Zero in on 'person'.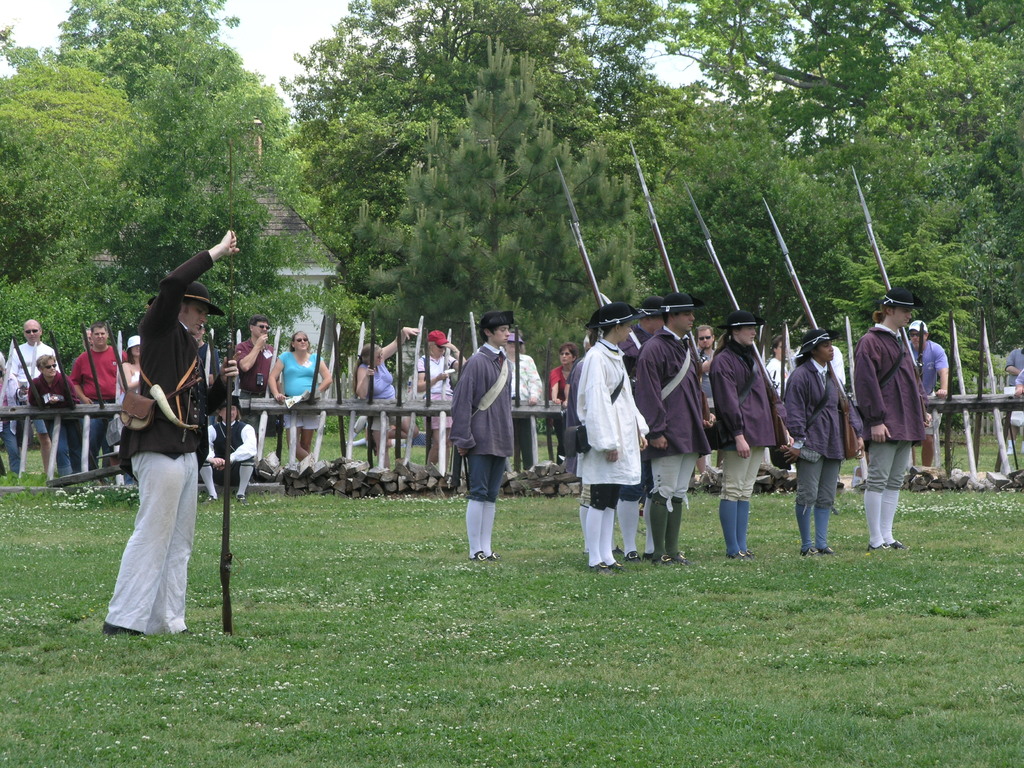
Zeroed in: 116 333 142 472.
